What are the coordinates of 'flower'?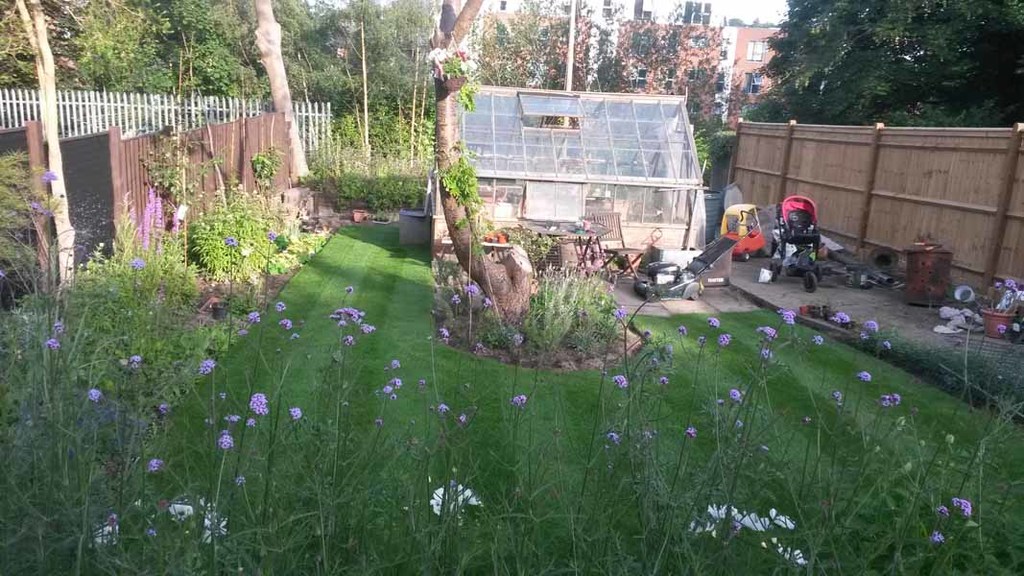
Rect(686, 426, 698, 441).
